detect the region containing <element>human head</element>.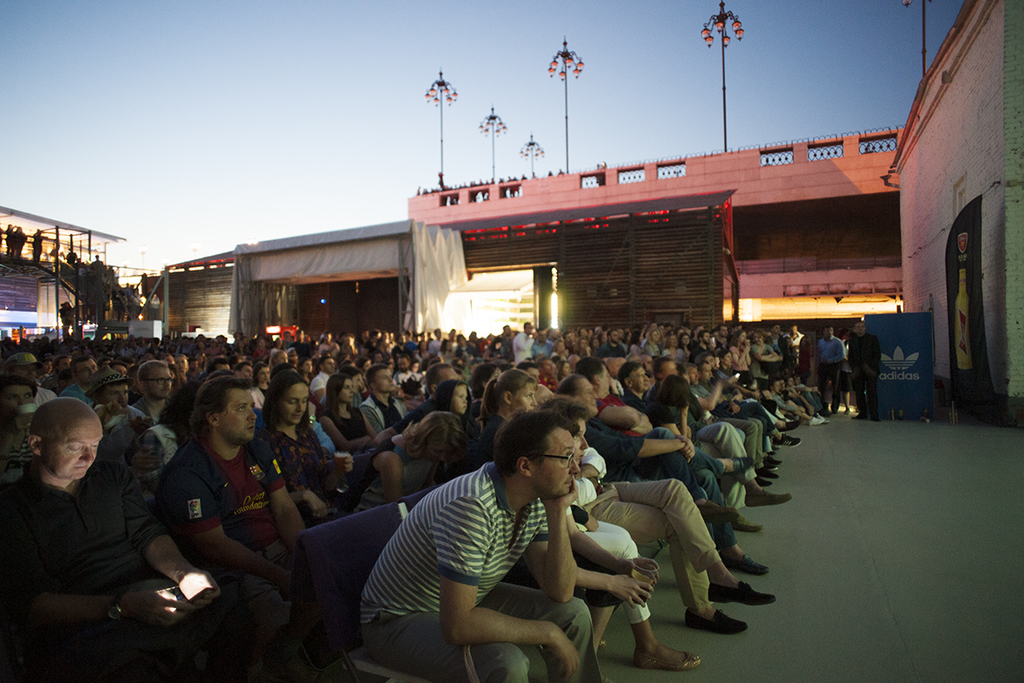
[x1=471, y1=359, x2=498, y2=393].
